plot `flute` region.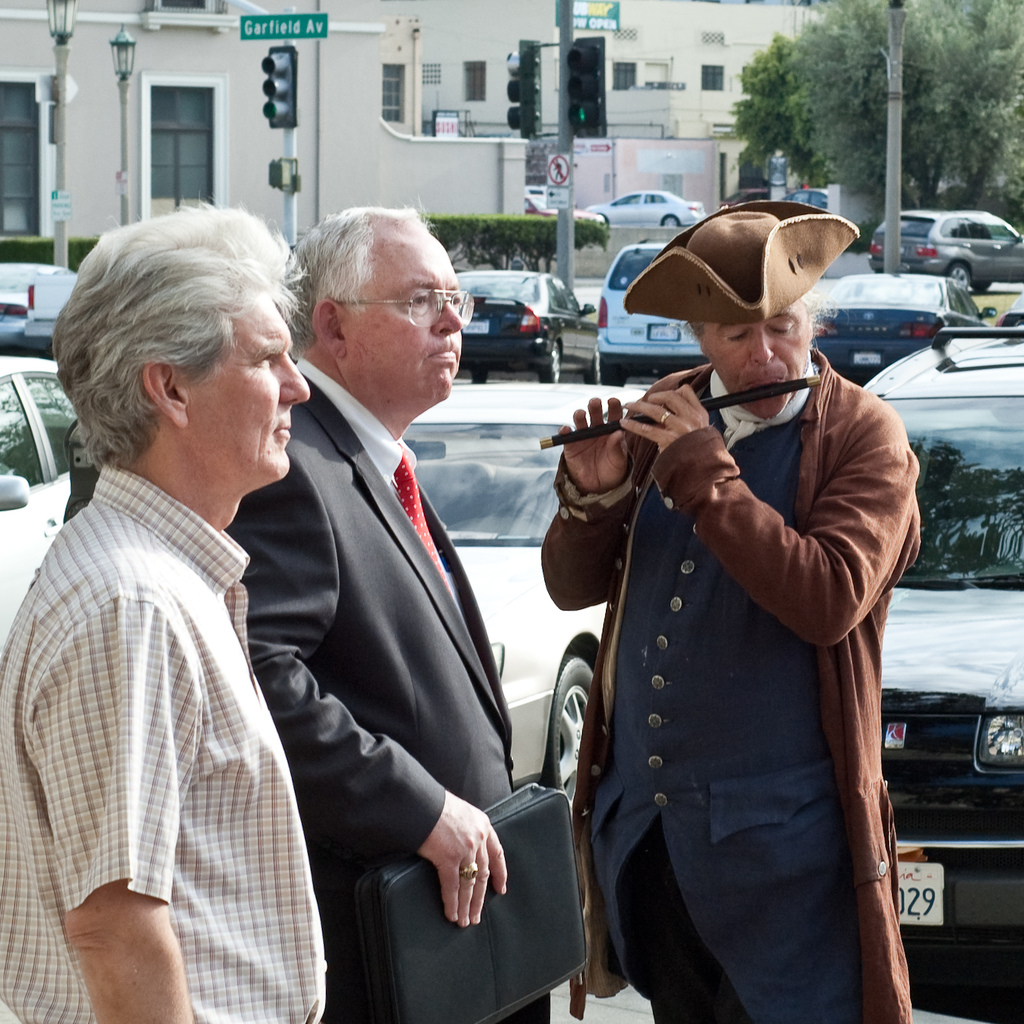
Plotted at [538,367,822,449].
